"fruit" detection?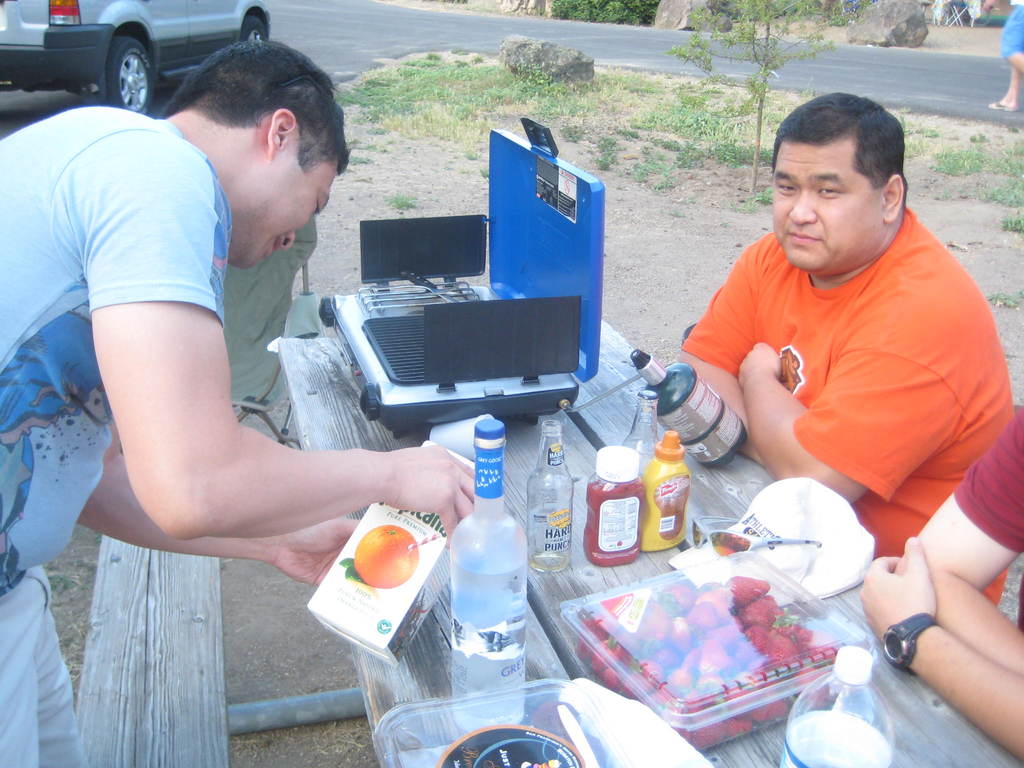
bbox(352, 520, 419, 587)
